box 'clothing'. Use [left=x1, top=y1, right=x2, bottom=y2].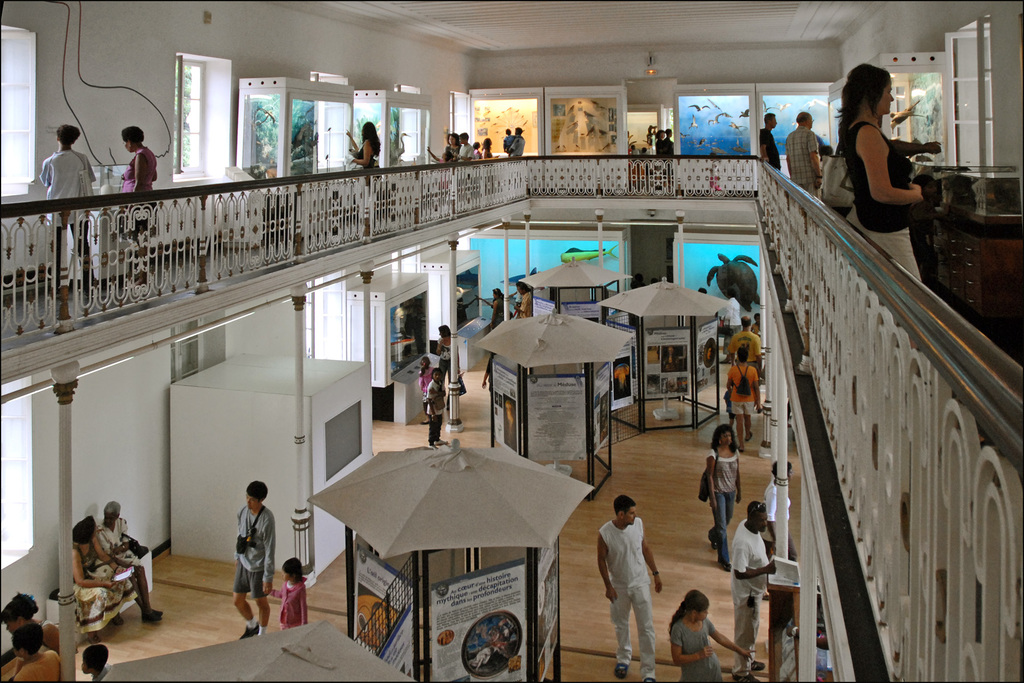
[left=438, top=340, right=461, bottom=377].
